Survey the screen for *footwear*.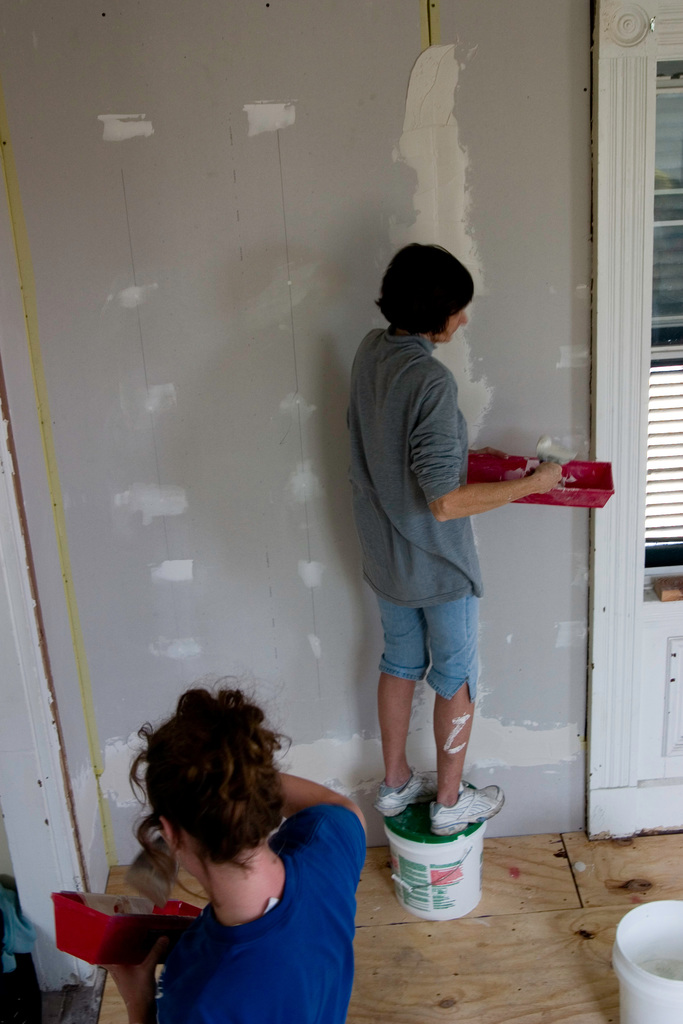
Survey found: region(429, 778, 506, 833).
